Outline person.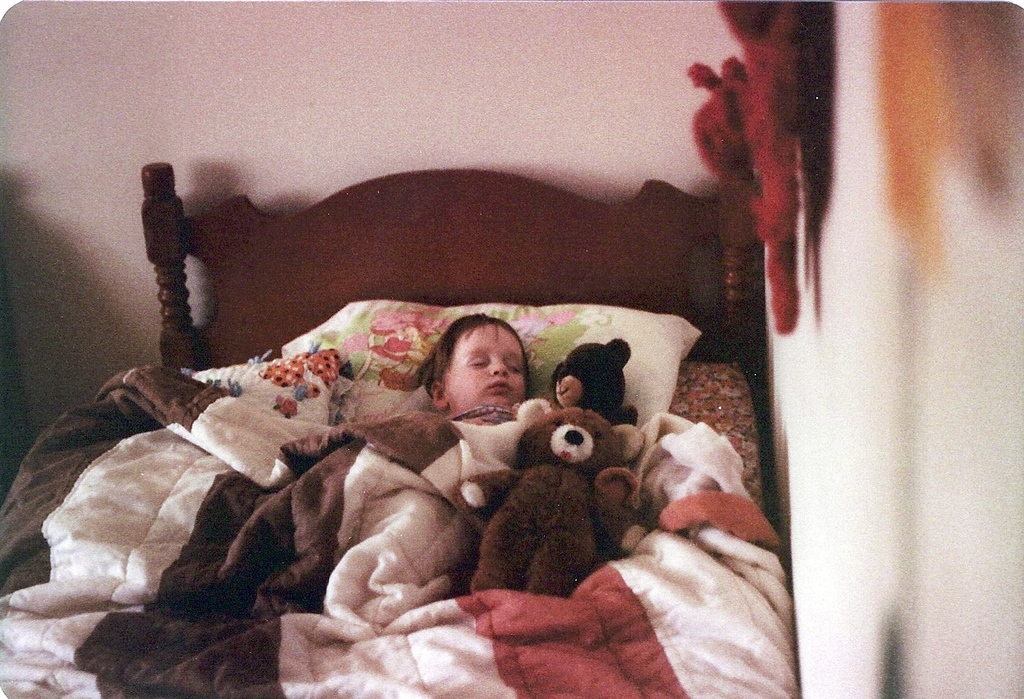
Outline: box(421, 312, 533, 418).
